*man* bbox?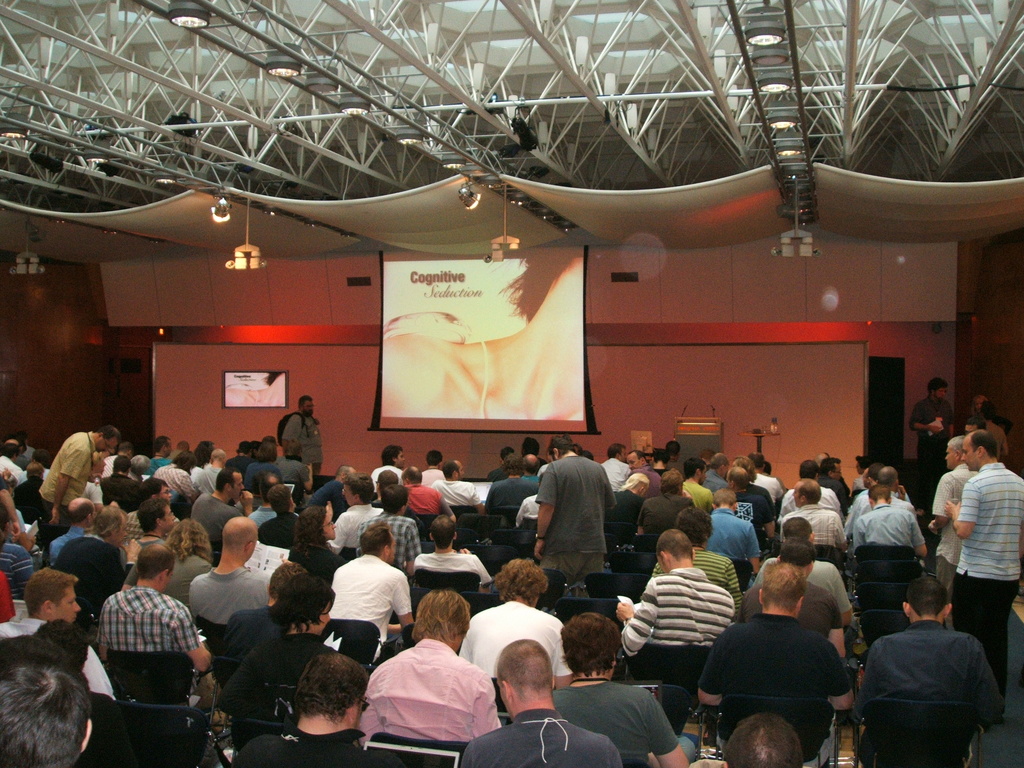
710/488/763/584
